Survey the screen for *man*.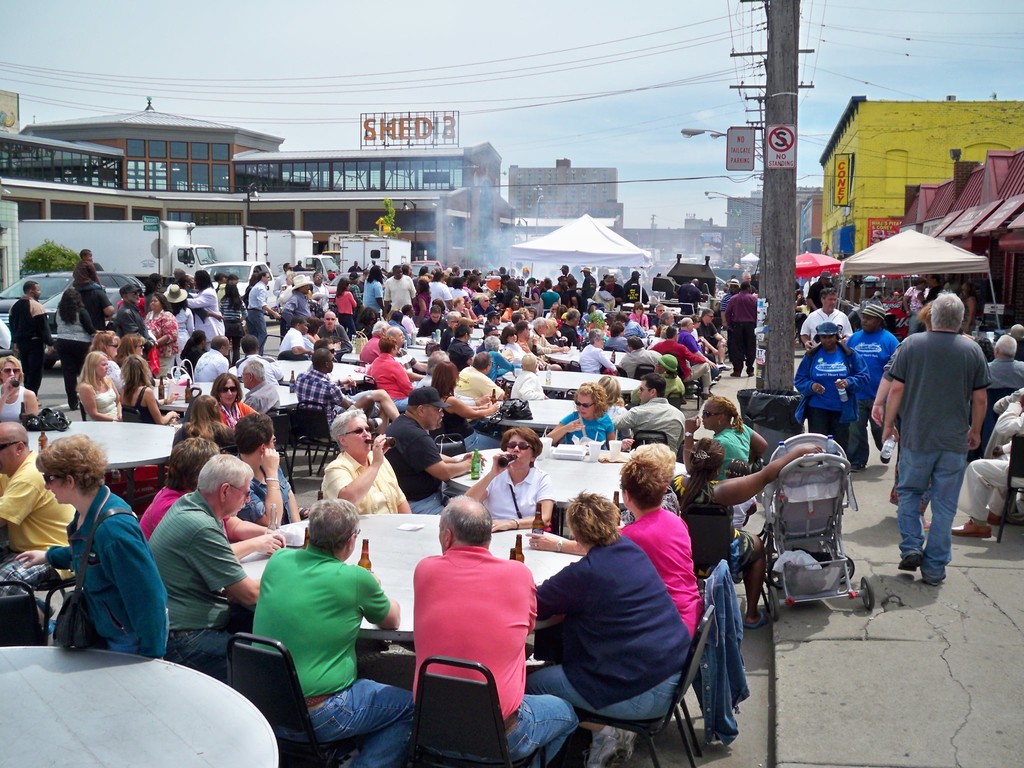
Survey found: [x1=0, y1=419, x2=72, y2=600].
